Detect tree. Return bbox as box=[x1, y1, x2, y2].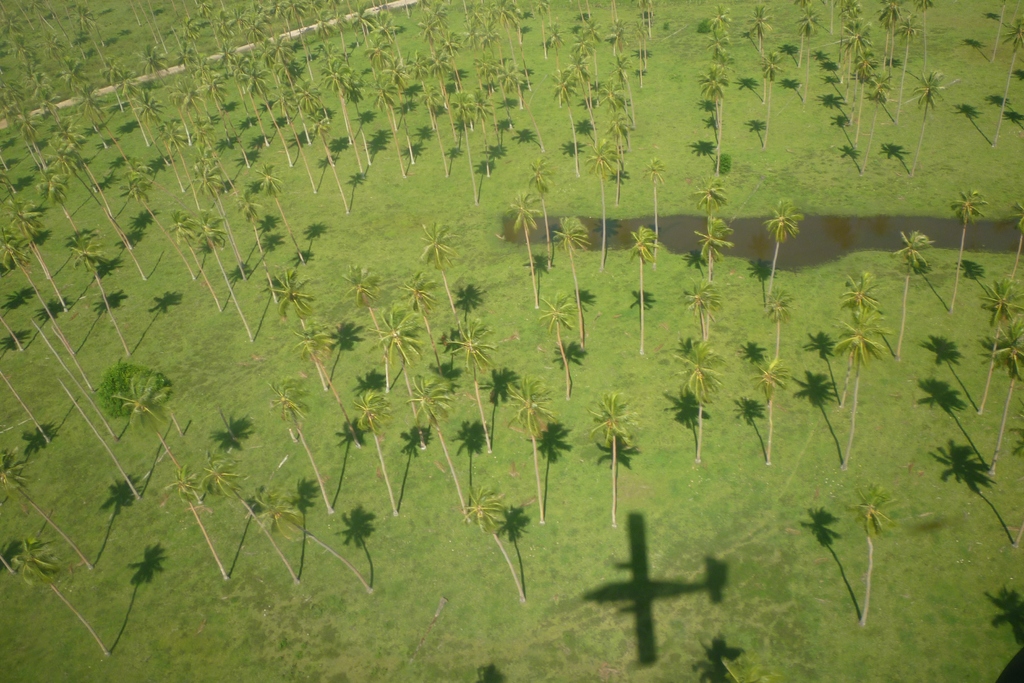
box=[527, 157, 553, 255].
